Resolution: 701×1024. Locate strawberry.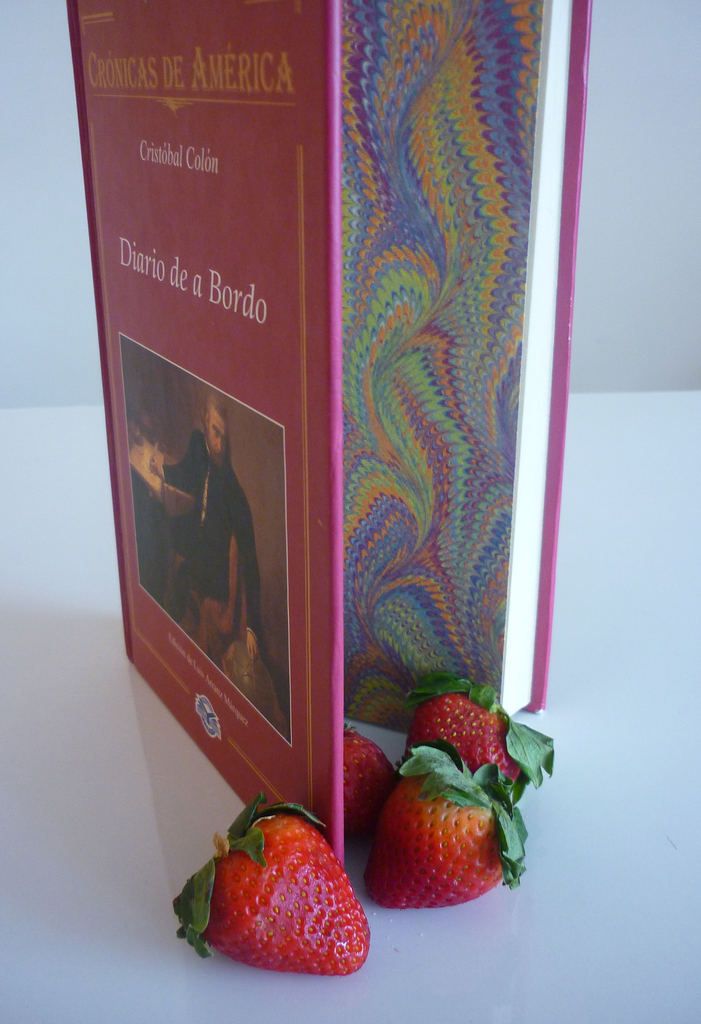
195, 809, 370, 972.
